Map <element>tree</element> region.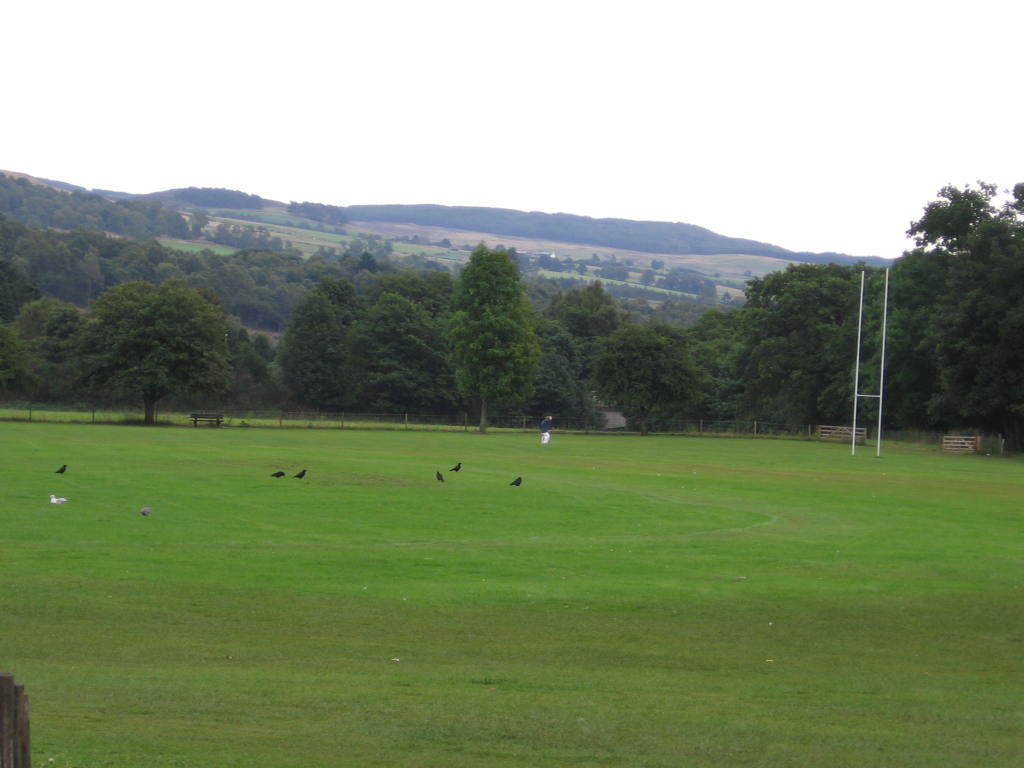
Mapped to crop(350, 289, 436, 423).
